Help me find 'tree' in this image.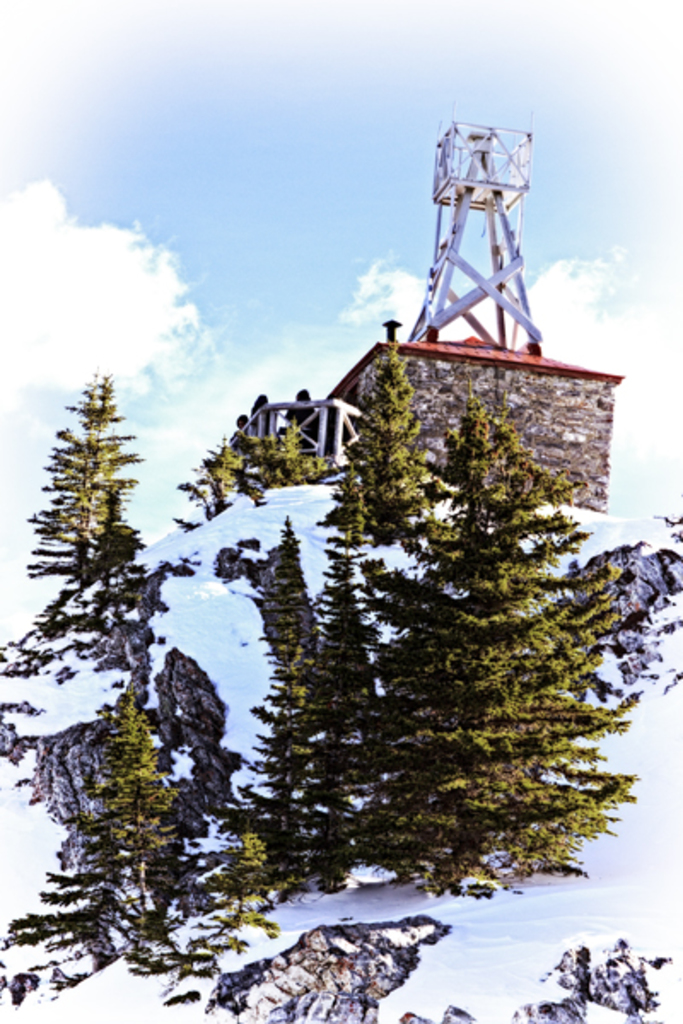
Found it: rect(31, 375, 142, 585).
